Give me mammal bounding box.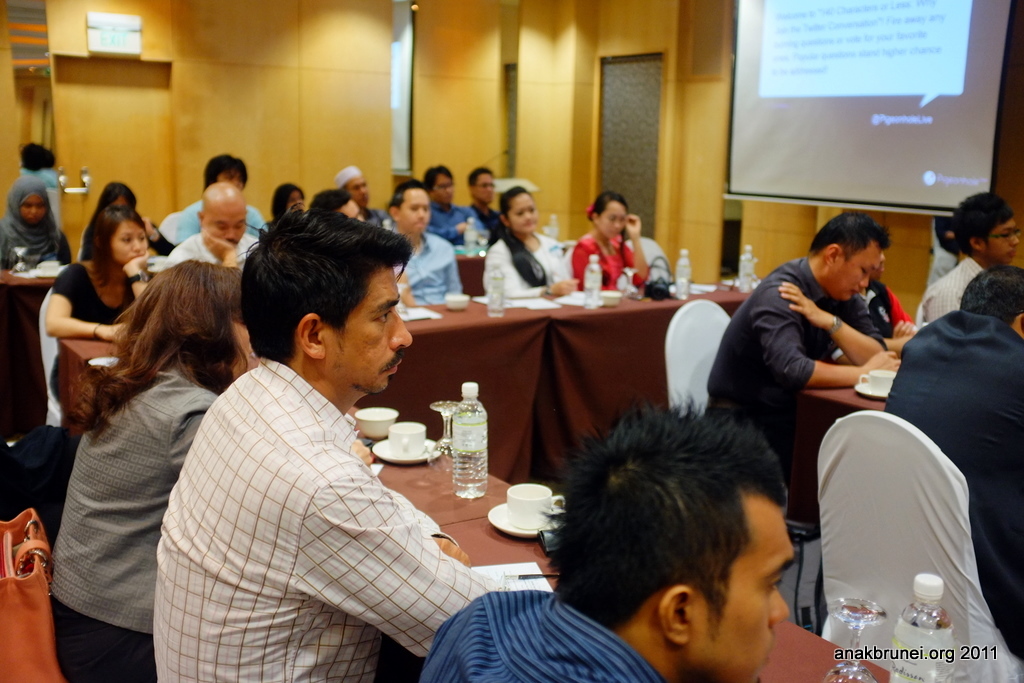
(421, 165, 493, 244).
